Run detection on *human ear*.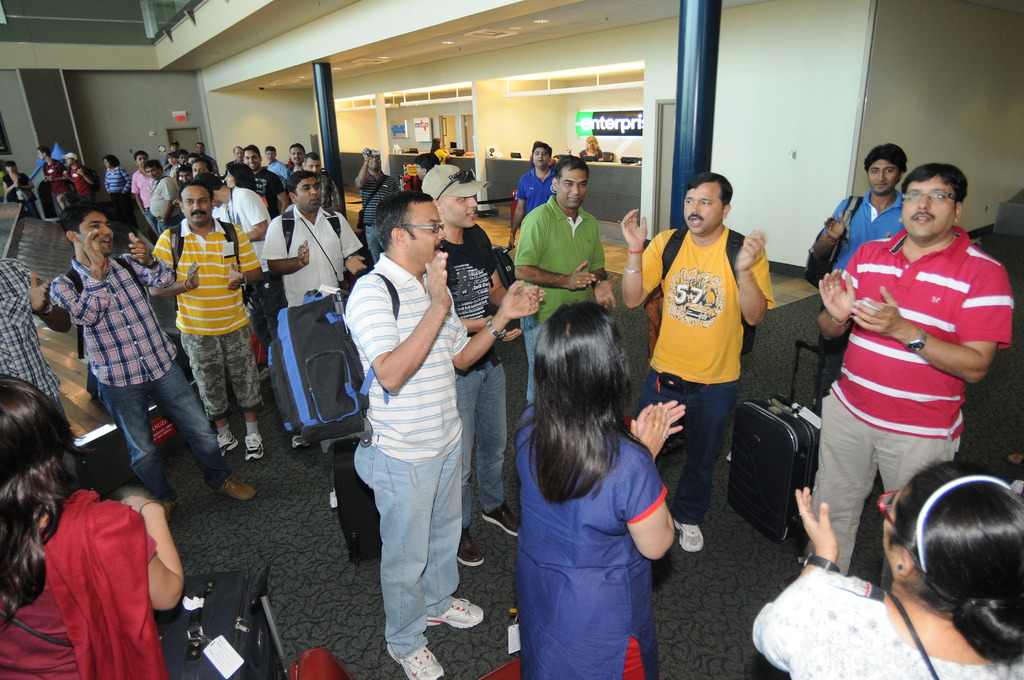
Result: x1=892 y1=543 x2=908 y2=577.
